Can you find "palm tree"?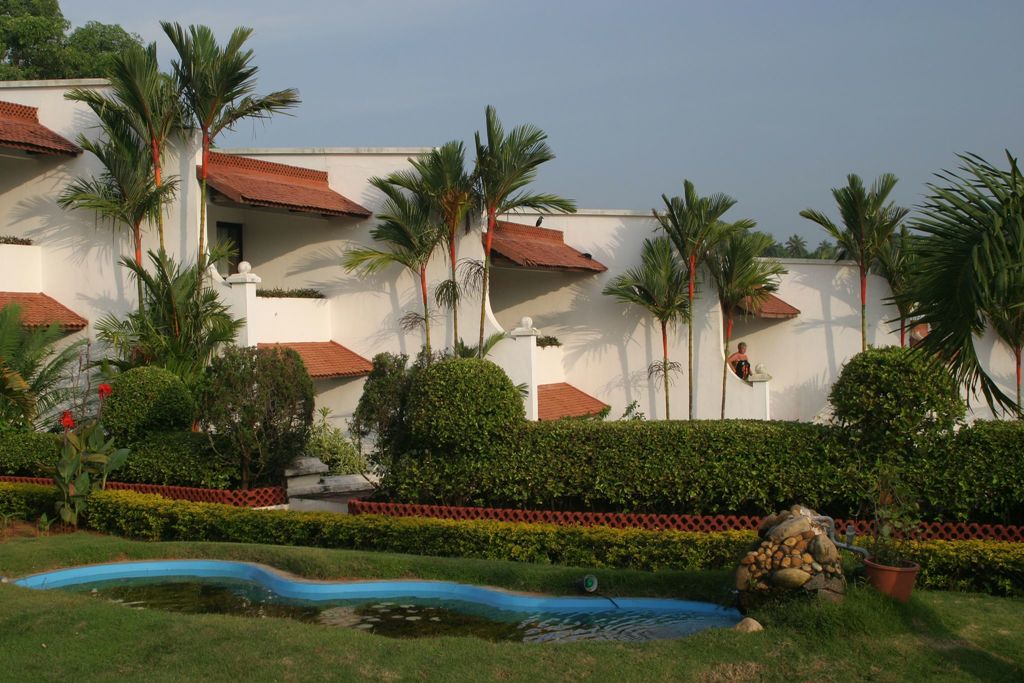
Yes, bounding box: [792, 172, 902, 356].
